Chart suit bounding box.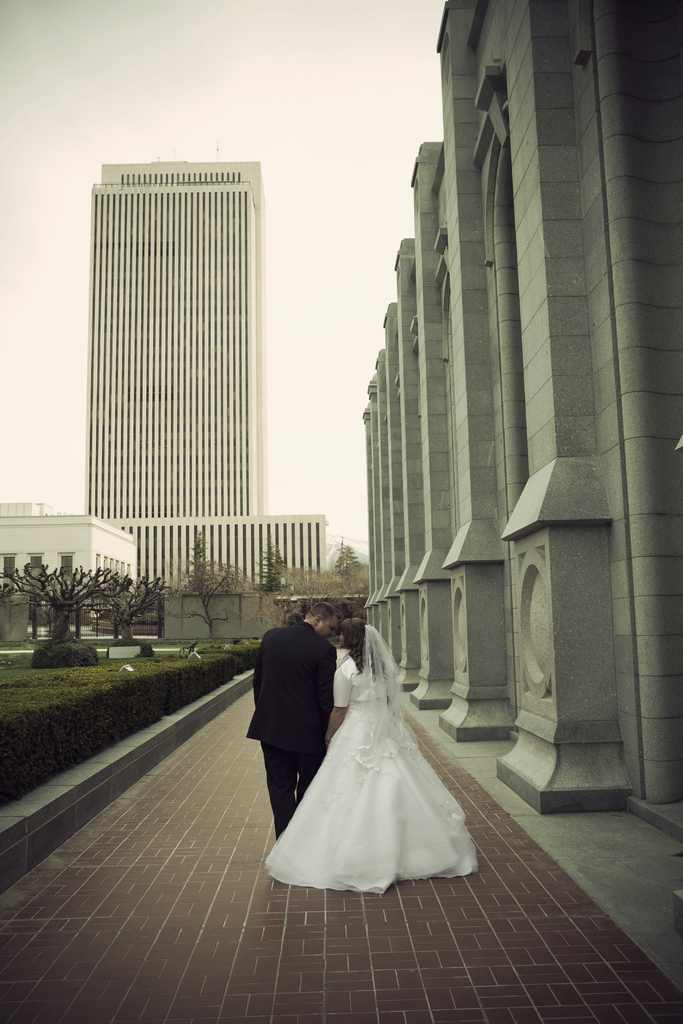
Charted: {"left": 252, "top": 614, "right": 369, "bottom": 876}.
